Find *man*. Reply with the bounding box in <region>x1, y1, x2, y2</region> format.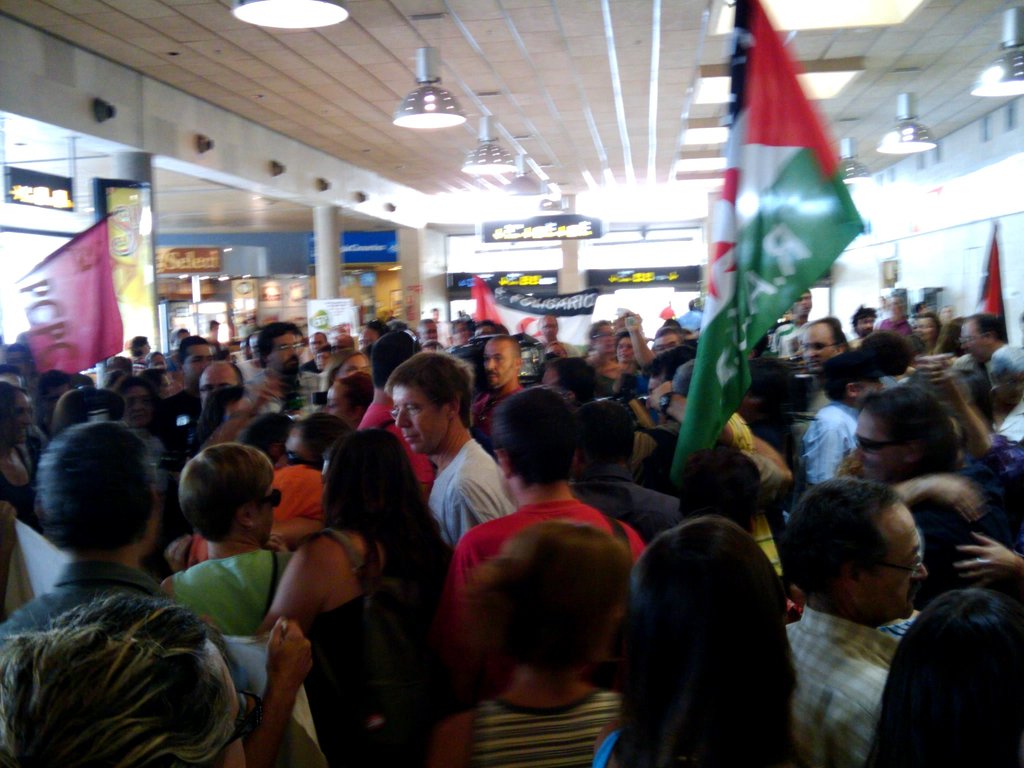
<region>957, 309, 1017, 362</region>.
